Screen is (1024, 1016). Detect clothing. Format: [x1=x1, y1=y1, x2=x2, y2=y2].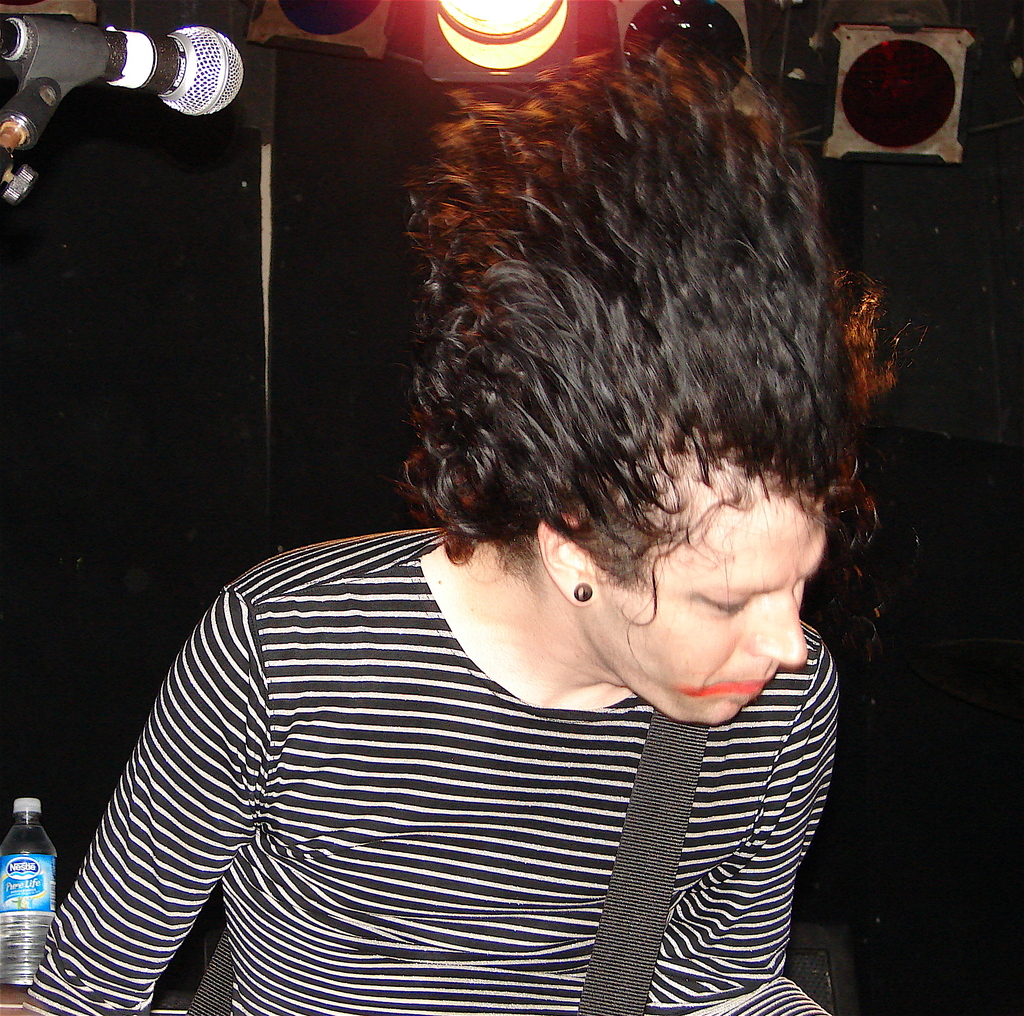
[x1=5, y1=504, x2=913, y2=988].
